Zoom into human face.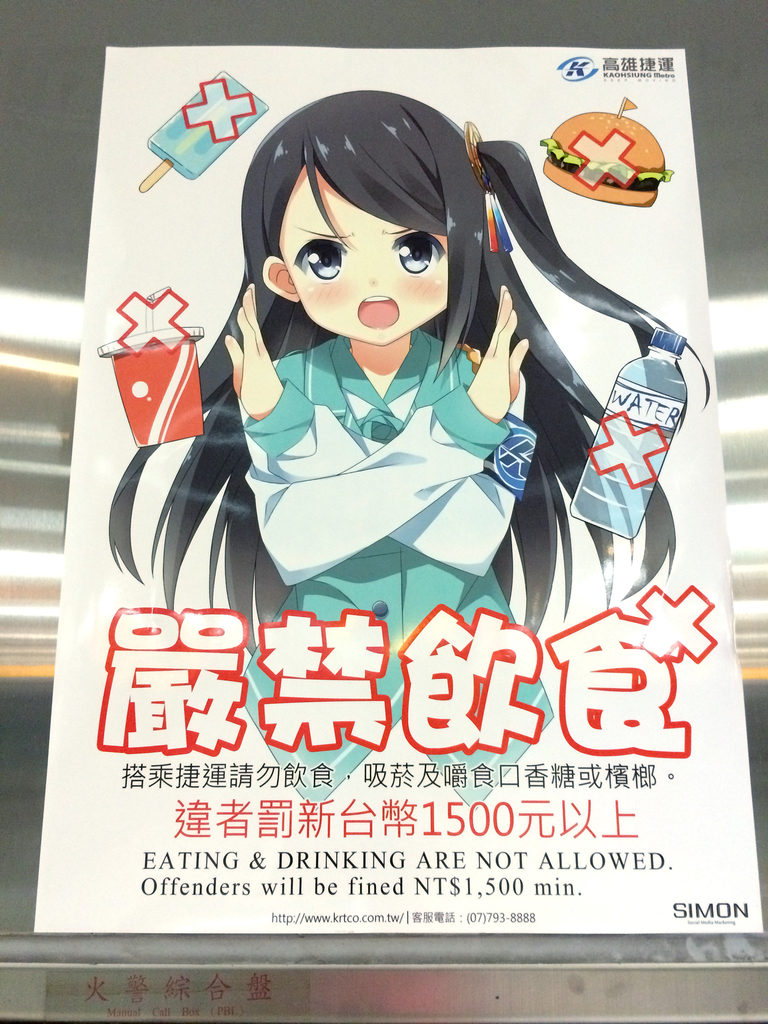
Zoom target: 276,179,443,345.
